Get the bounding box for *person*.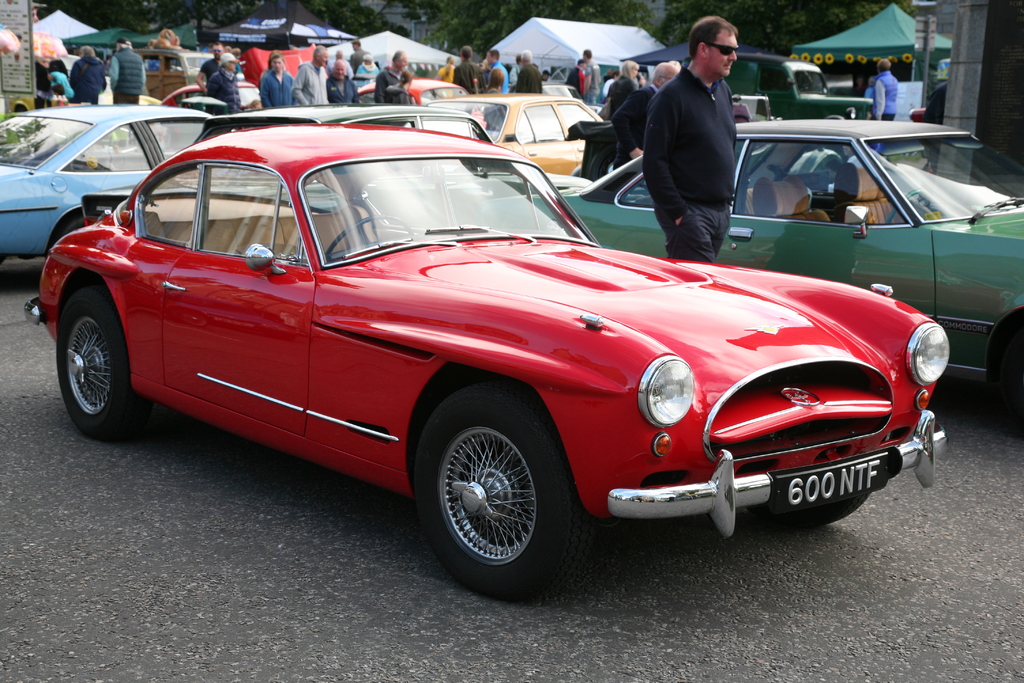
rect(614, 60, 680, 171).
